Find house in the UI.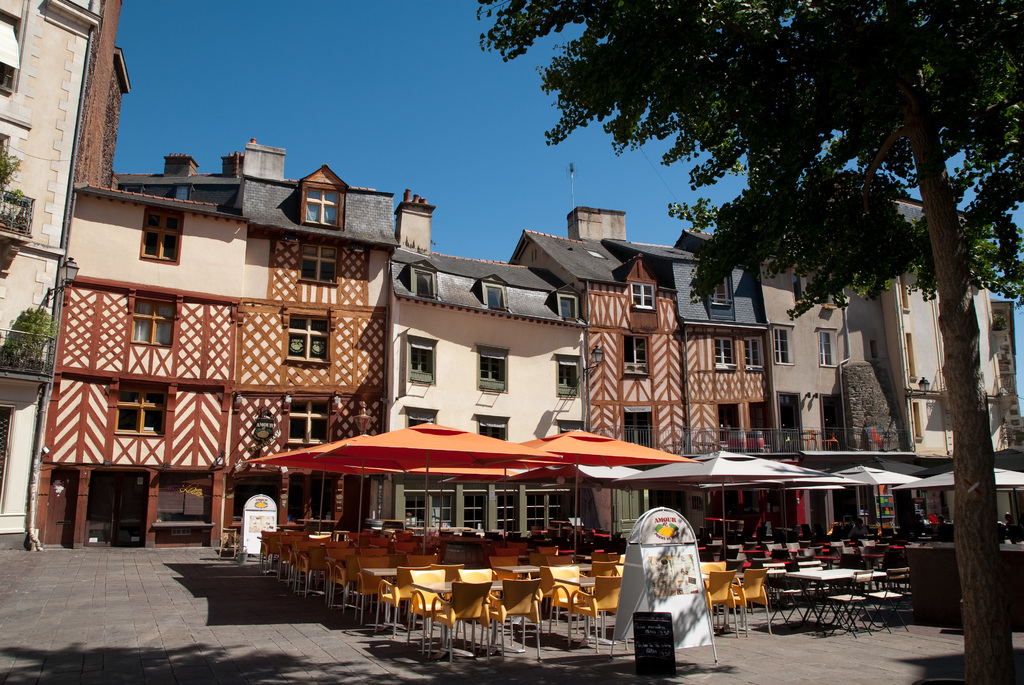
UI element at x1=509, y1=202, x2=690, y2=471.
